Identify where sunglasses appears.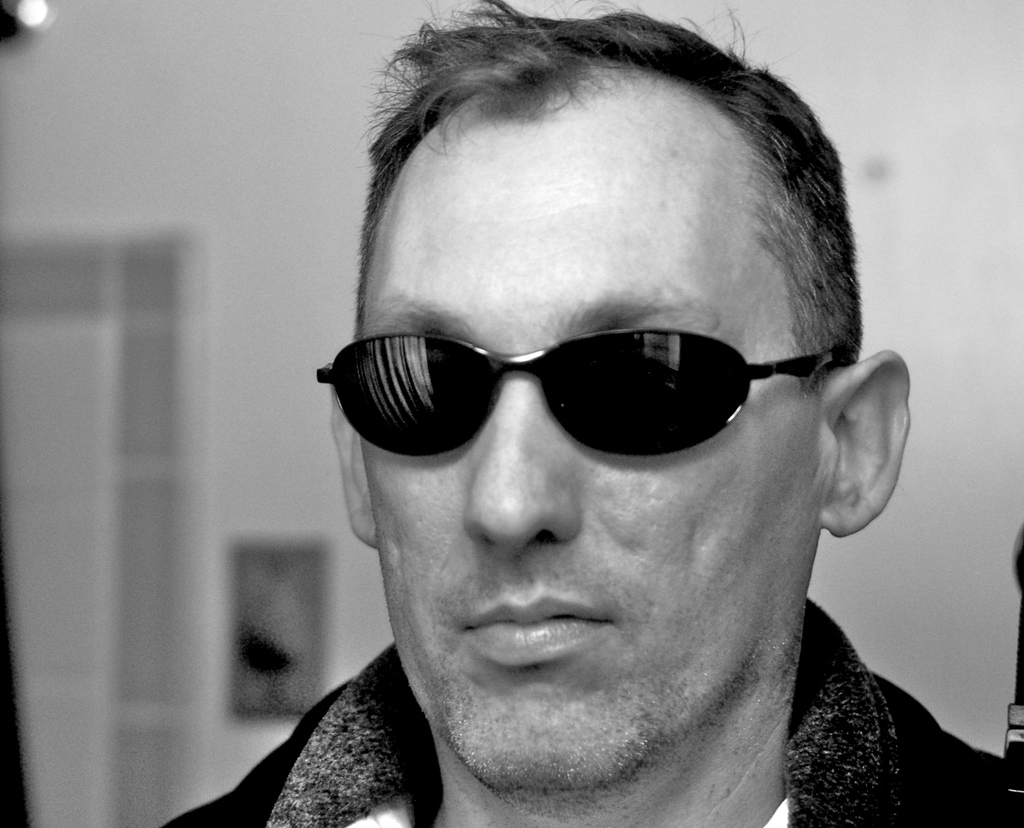
Appears at 312,327,858,459.
